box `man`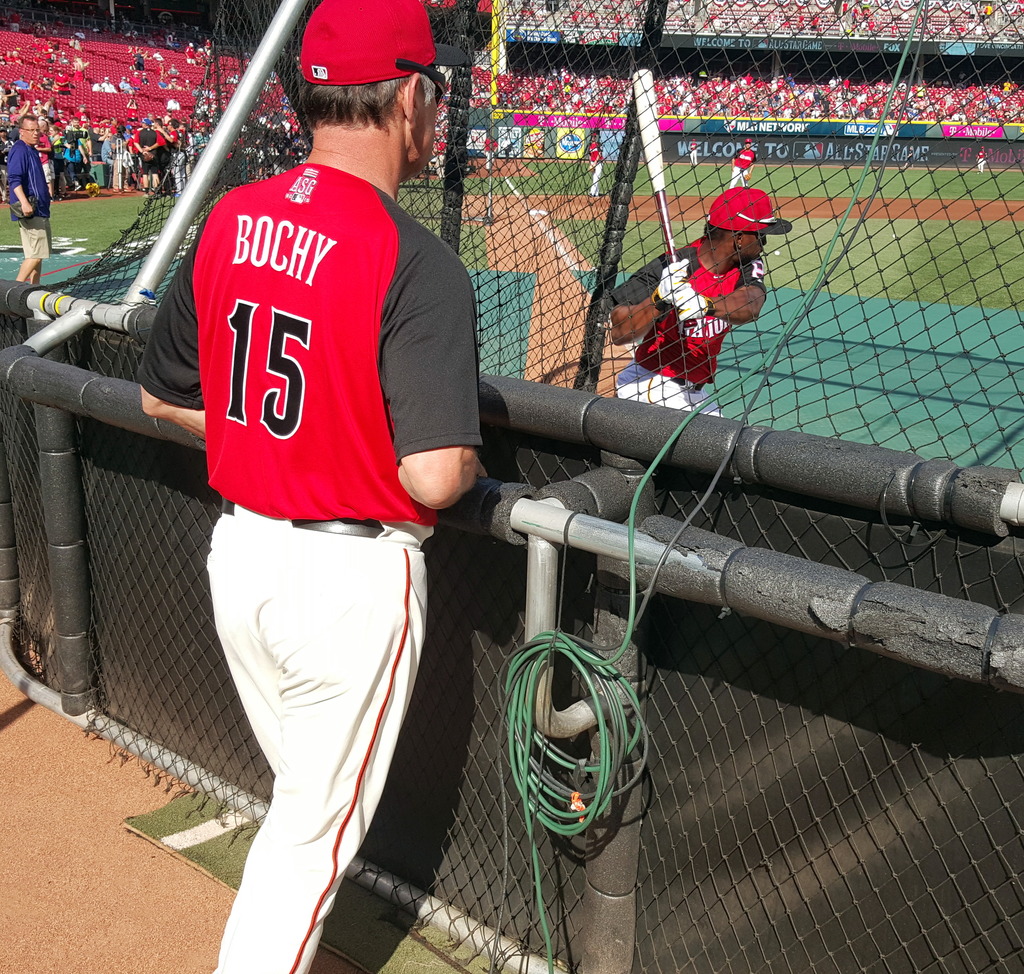
[970, 3, 976, 19]
